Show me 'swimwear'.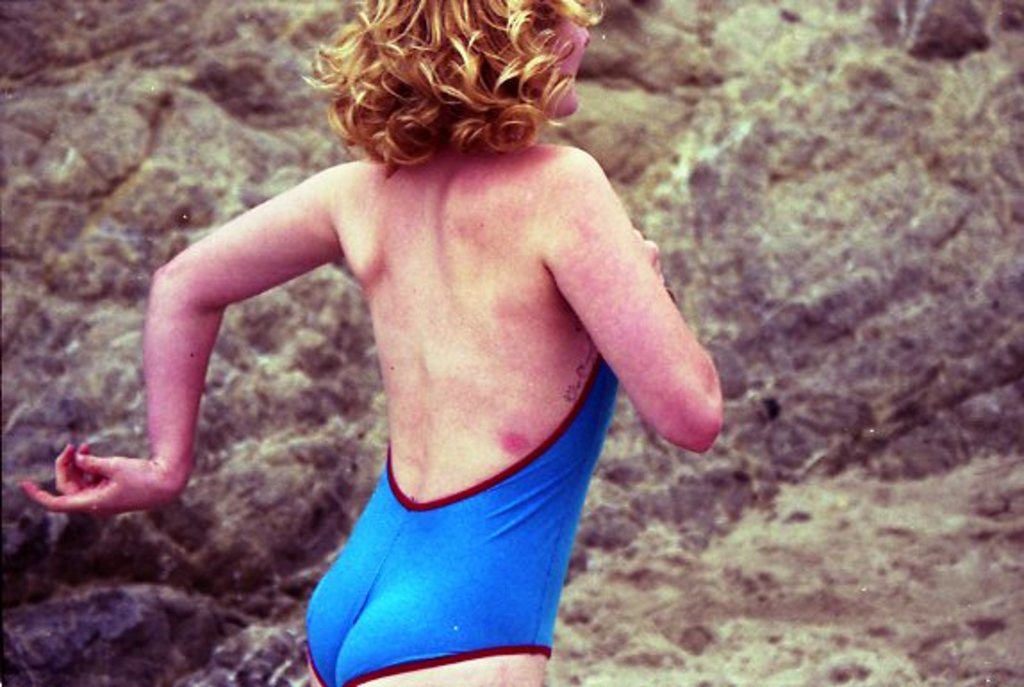
'swimwear' is here: bbox(291, 309, 633, 685).
